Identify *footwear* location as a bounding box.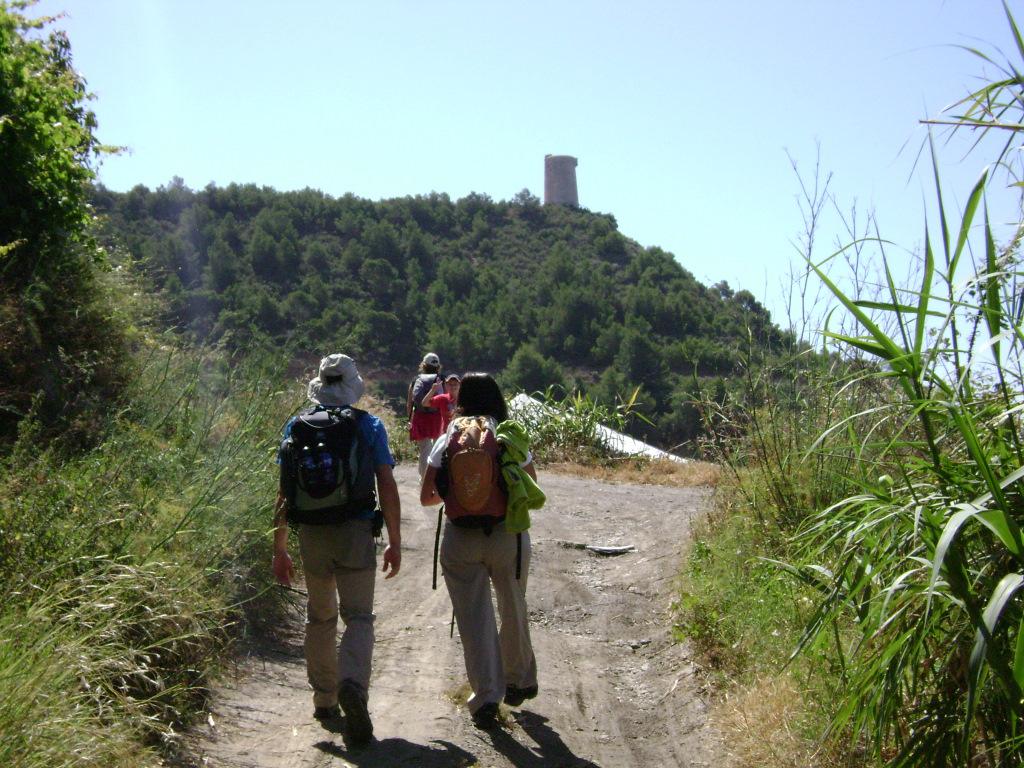
l=336, t=672, r=362, b=738.
